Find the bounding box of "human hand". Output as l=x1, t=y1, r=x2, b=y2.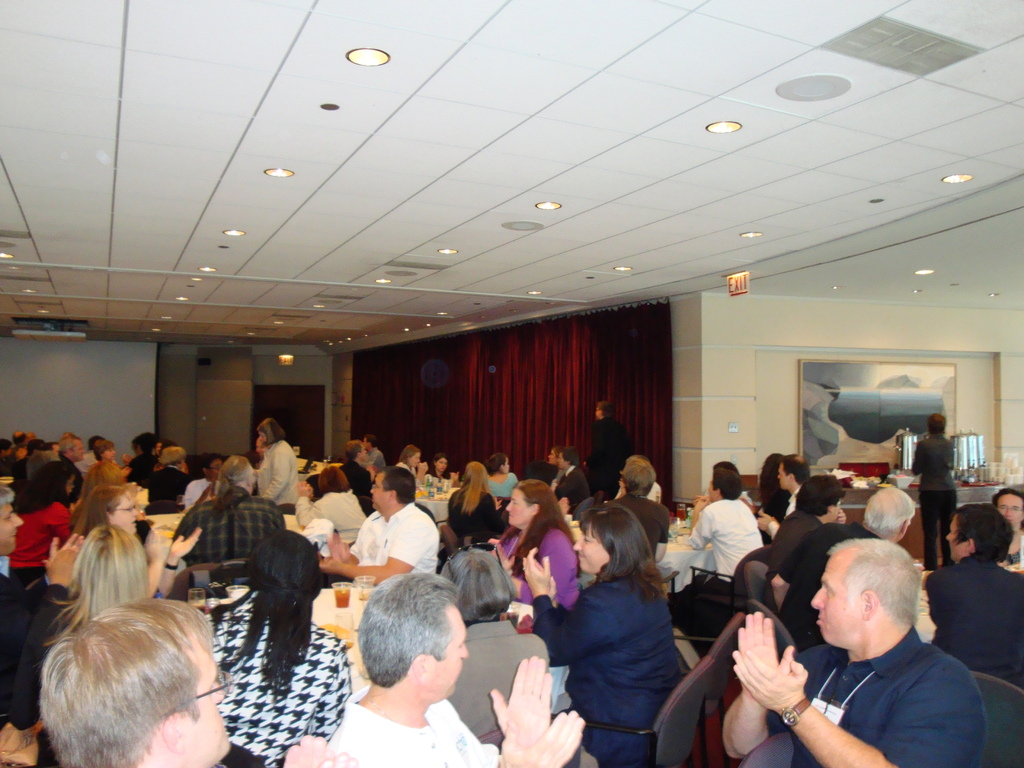
l=524, t=554, r=557, b=604.
